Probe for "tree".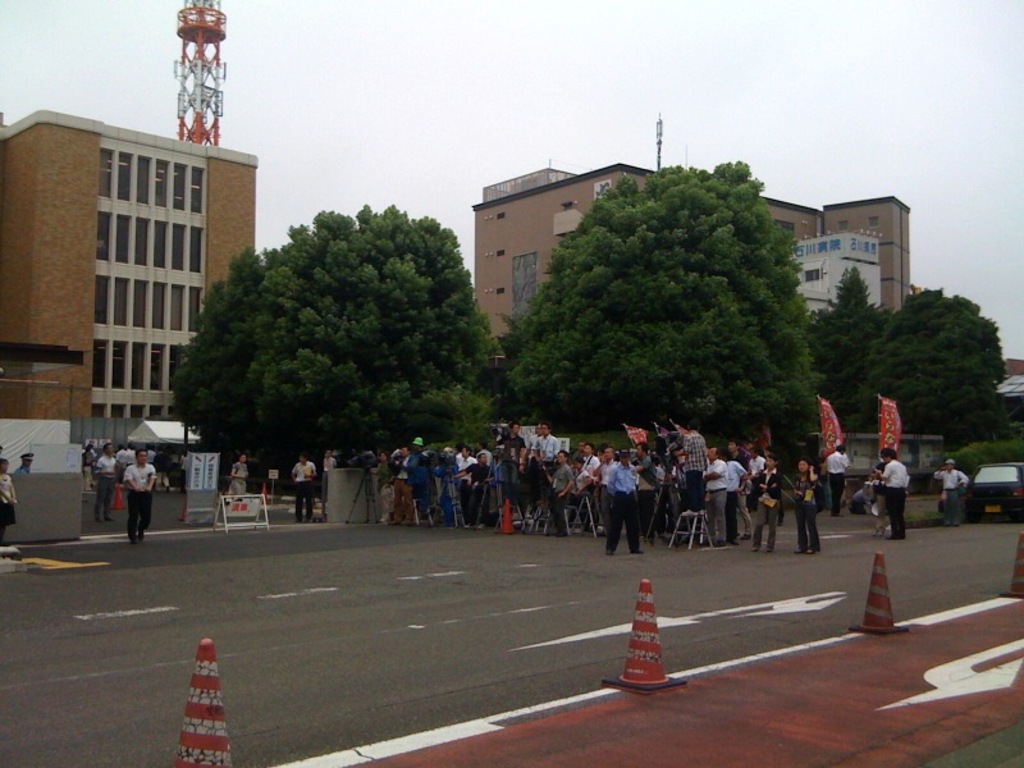
Probe result: x1=511 y1=155 x2=814 y2=454.
